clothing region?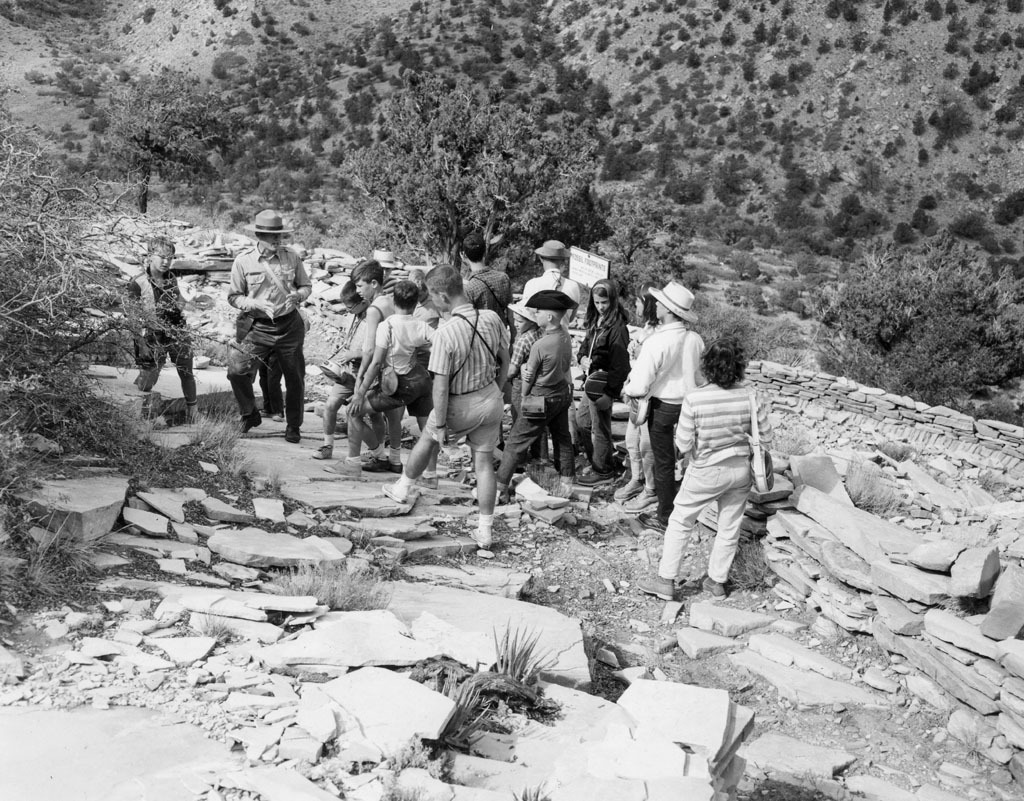
l=482, t=318, r=582, b=489
